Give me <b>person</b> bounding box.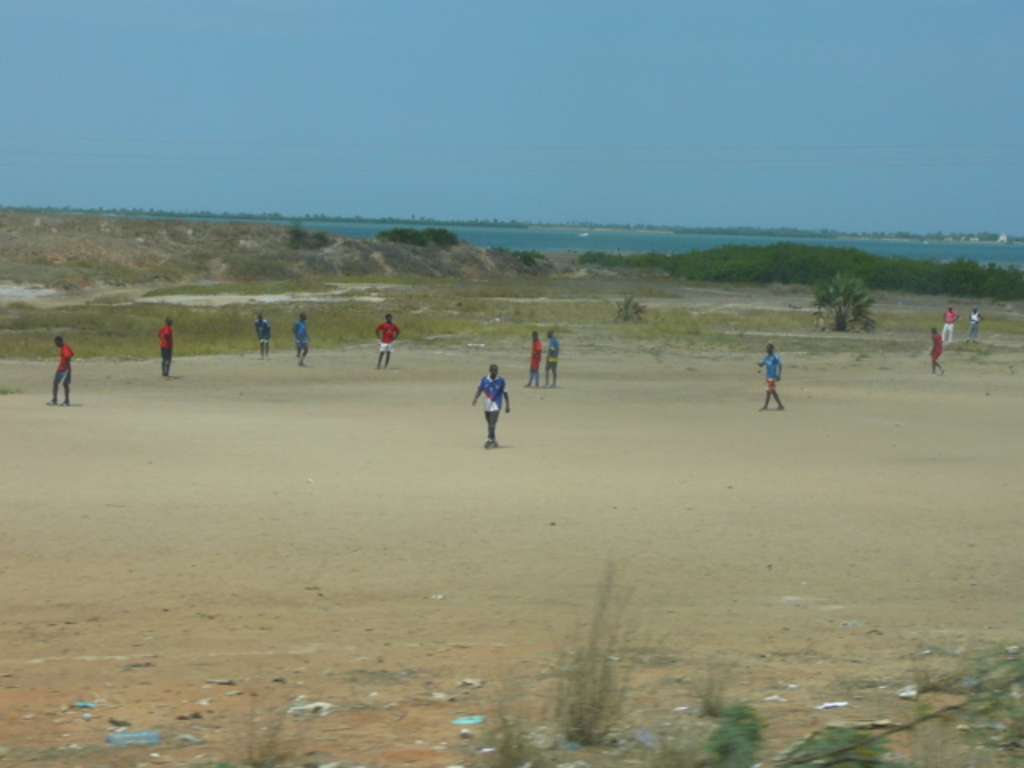
bbox(542, 323, 563, 390).
